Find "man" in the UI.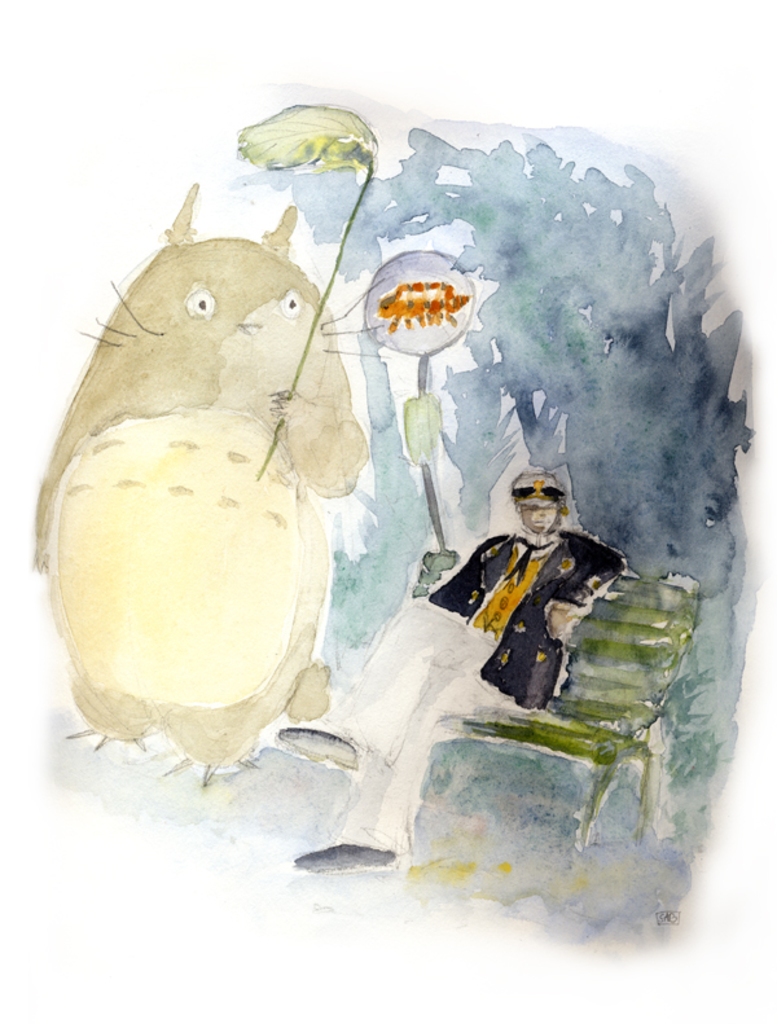
UI element at [left=287, top=466, right=616, bottom=883].
